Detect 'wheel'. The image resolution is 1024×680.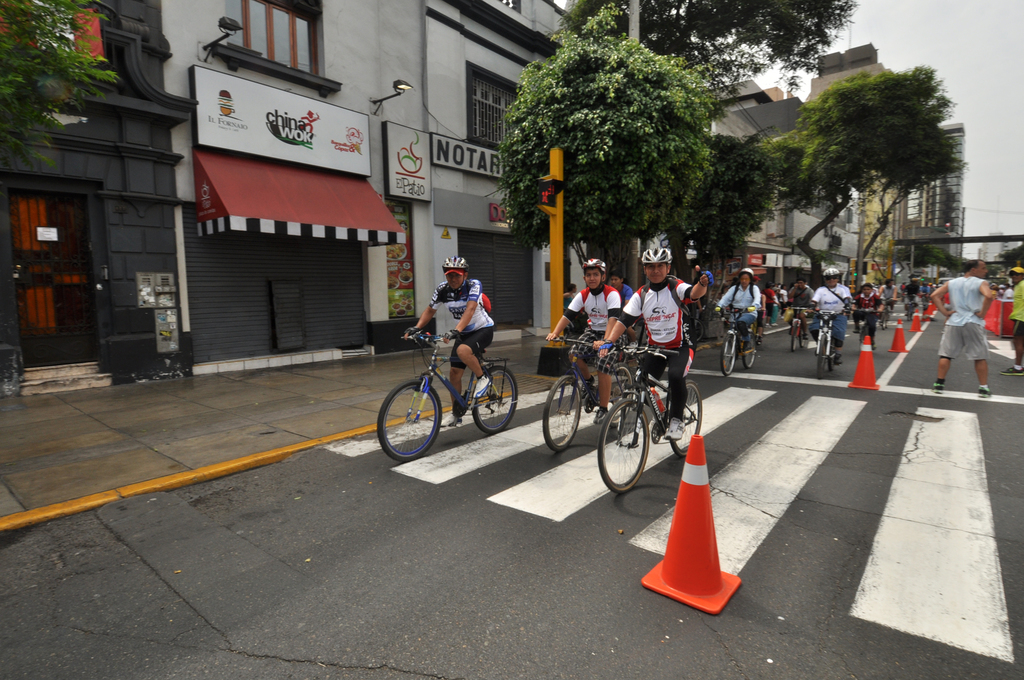
bbox=(472, 368, 519, 437).
